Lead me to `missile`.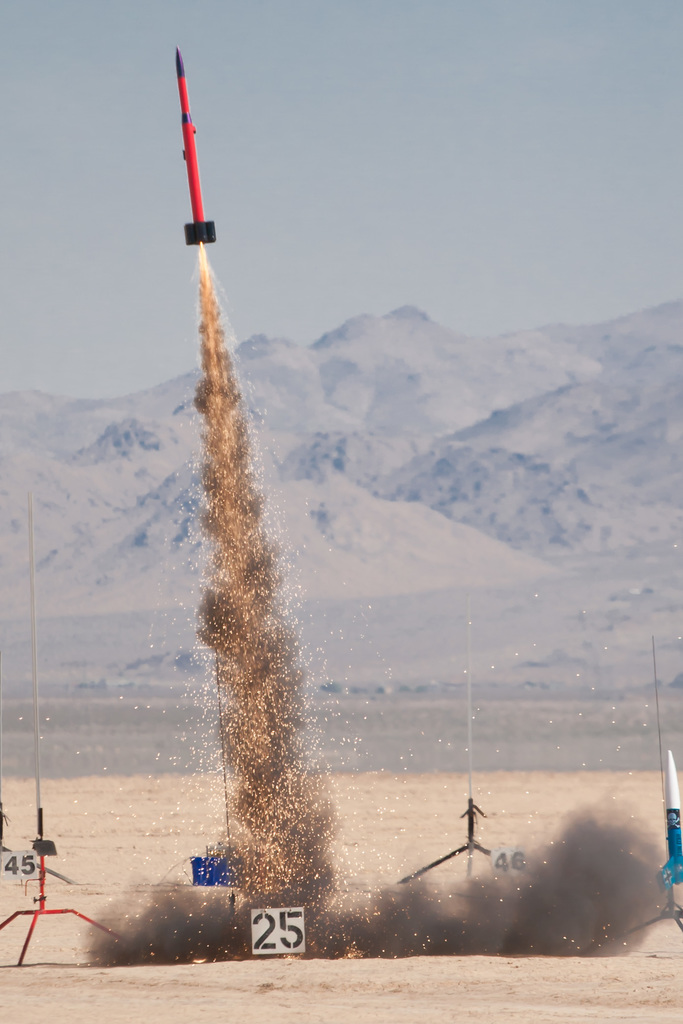
Lead to <region>151, 33, 236, 326</region>.
